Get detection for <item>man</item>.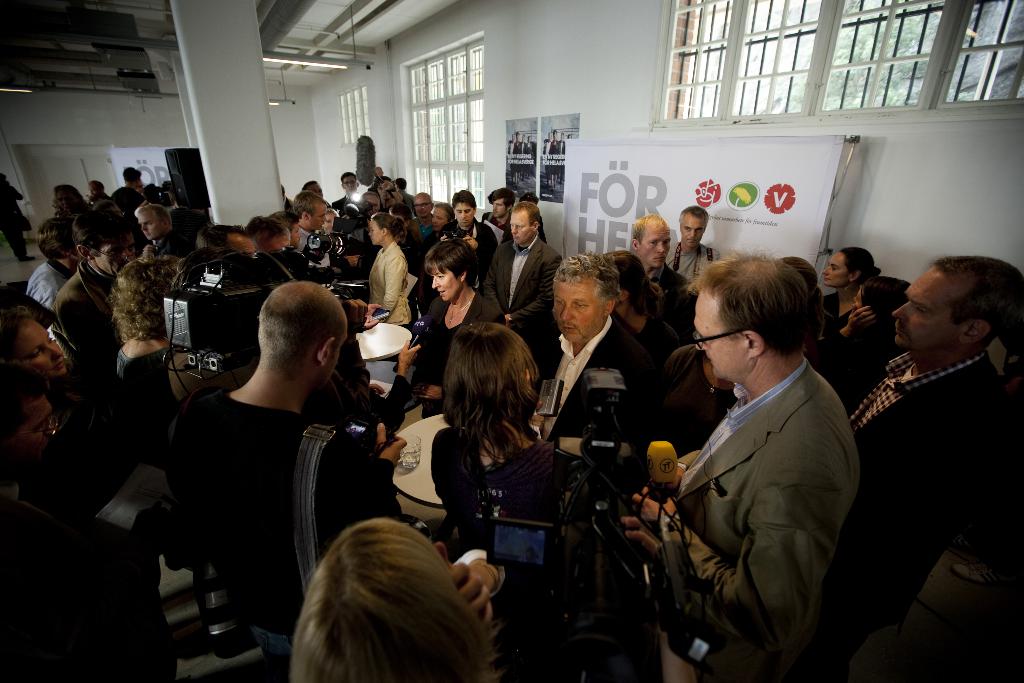
Detection: crop(484, 199, 563, 333).
